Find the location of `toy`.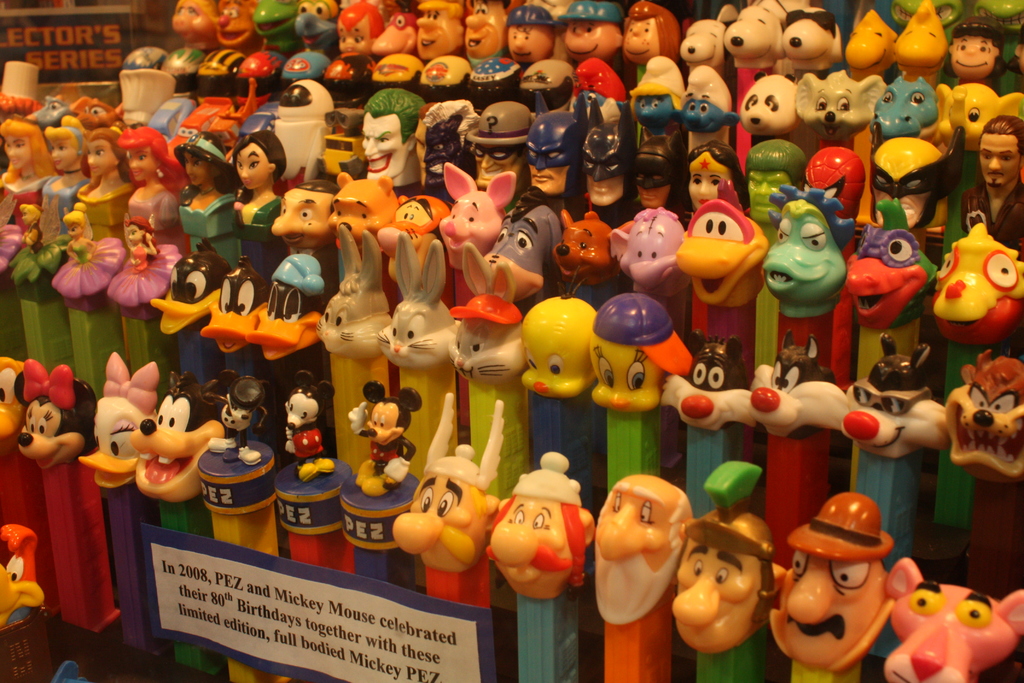
Location: l=0, t=516, r=57, b=633.
